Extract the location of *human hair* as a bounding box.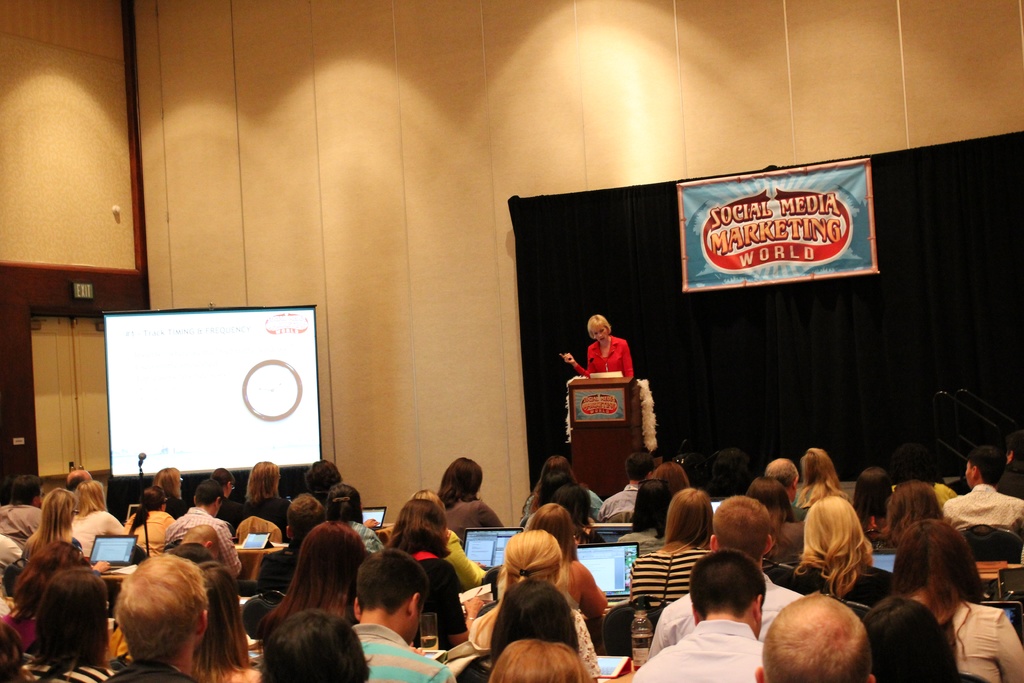
10,475,42,508.
